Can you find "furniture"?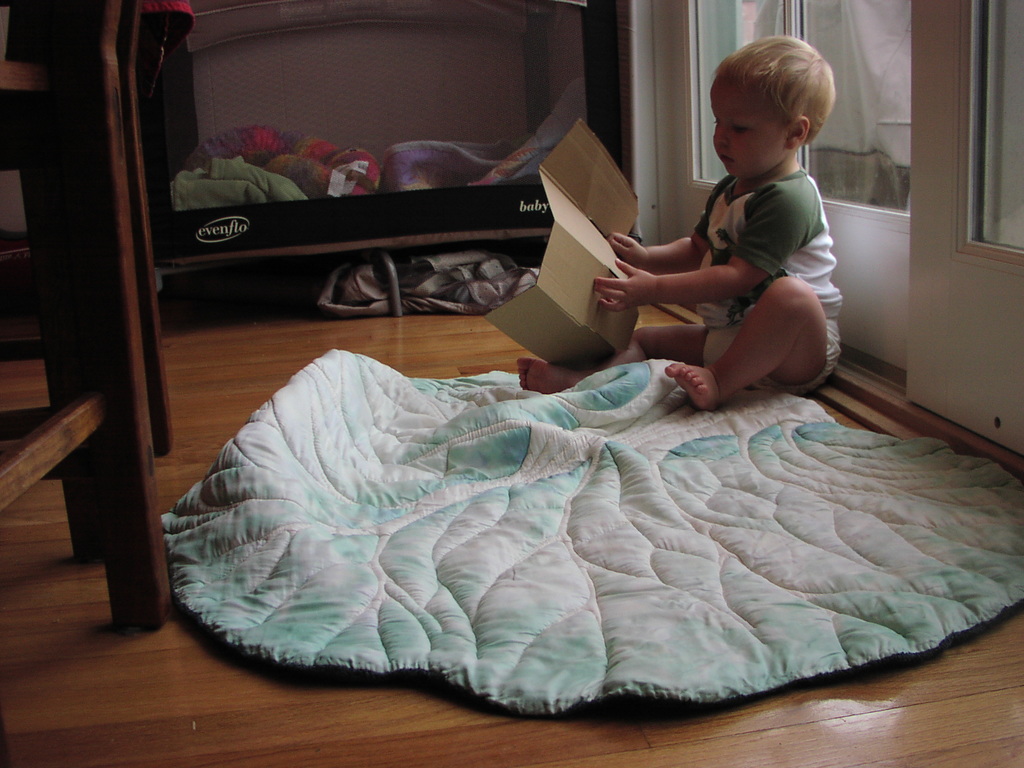
Yes, bounding box: box=[0, 0, 173, 632].
